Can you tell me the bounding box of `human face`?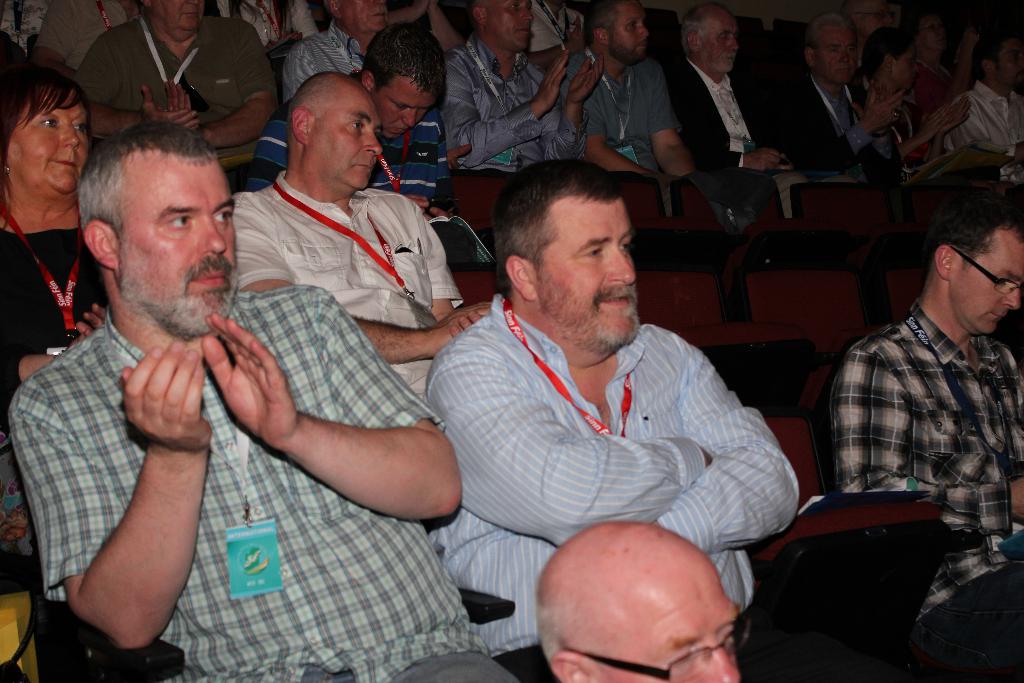
(x1=853, y1=0, x2=887, y2=38).
